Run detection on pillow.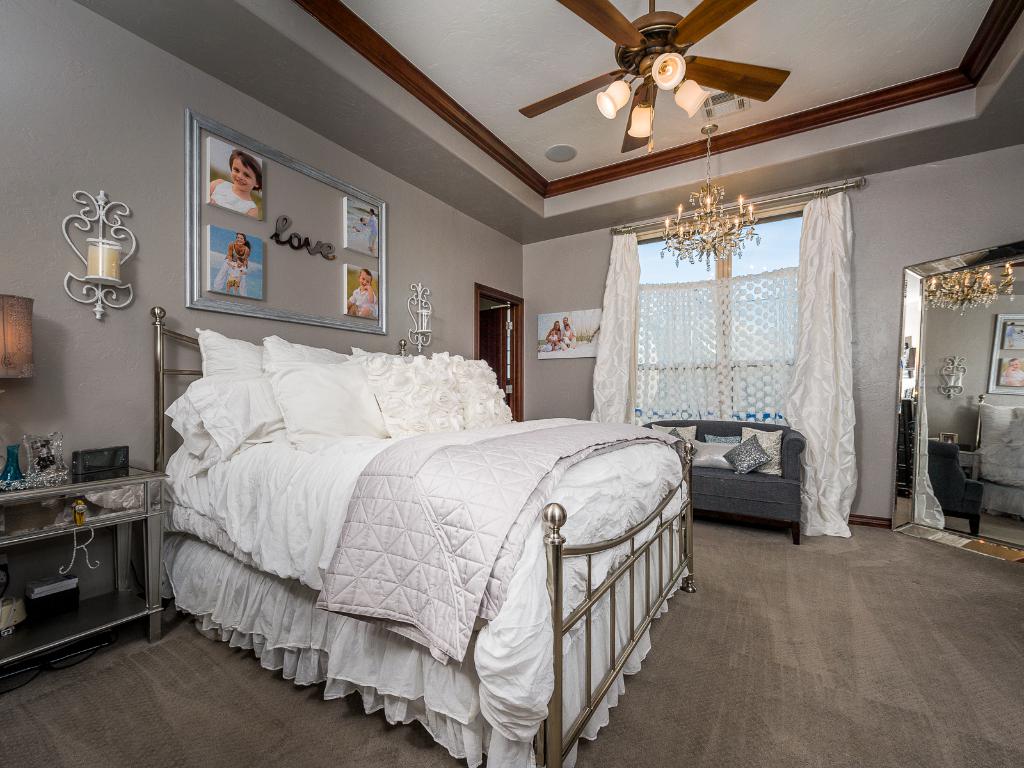
Result: <region>705, 433, 739, 446</region>.
